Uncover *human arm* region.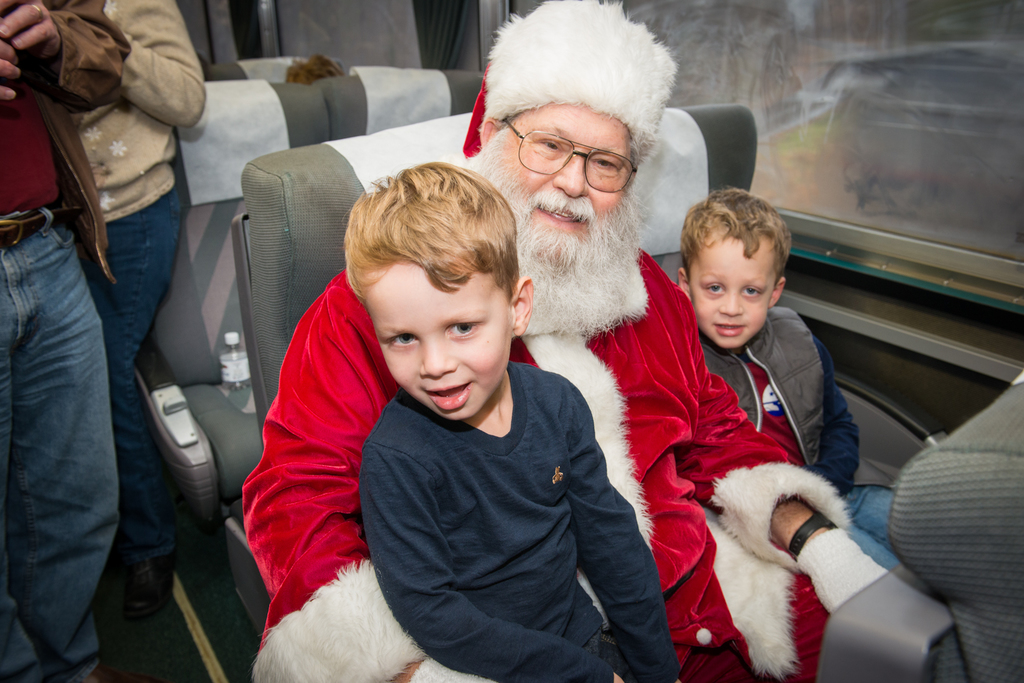
Uncovered: rect(0, 0, 130, 105).
